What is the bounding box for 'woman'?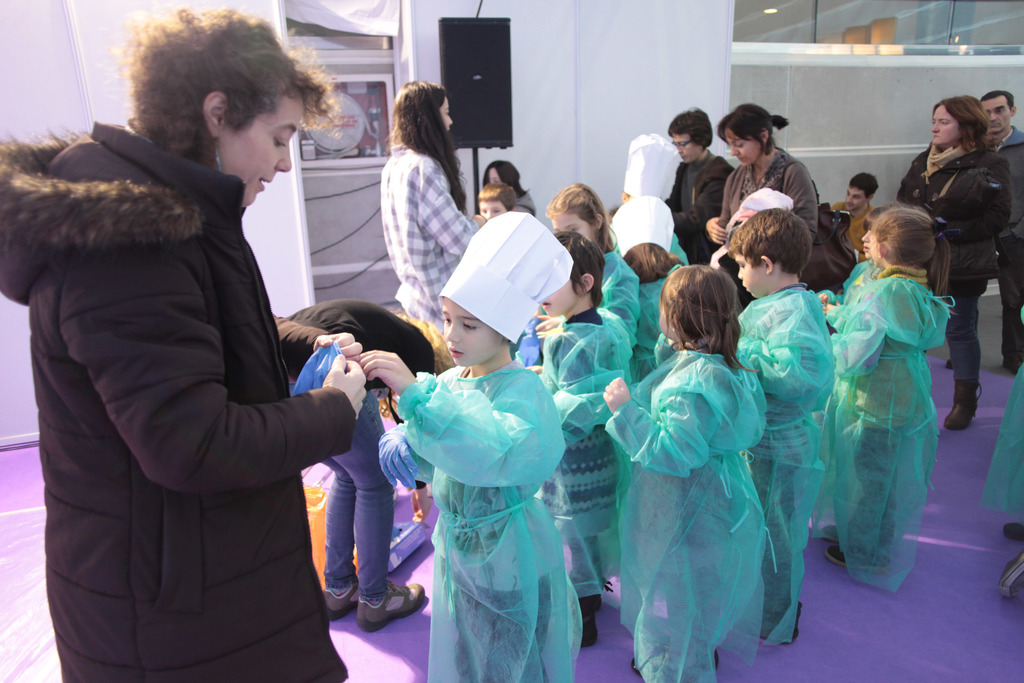
x1=377, y1=76, x2=487, y2=370.
